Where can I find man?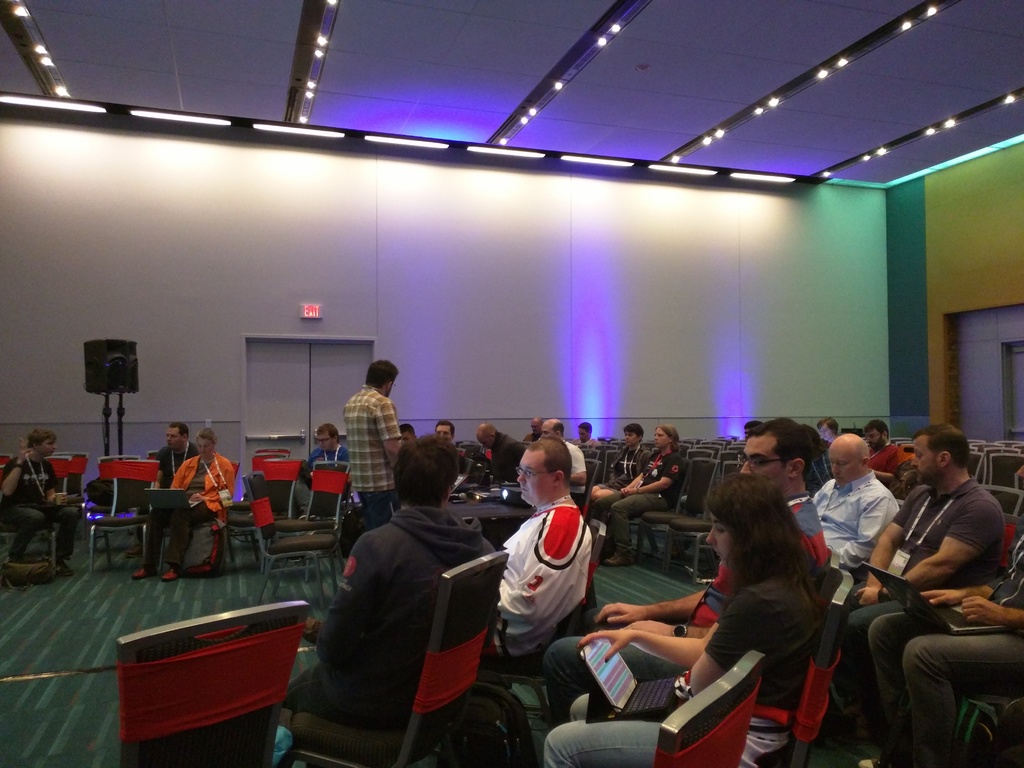
You can find it at bbox=[154, 424, 202, 486].
